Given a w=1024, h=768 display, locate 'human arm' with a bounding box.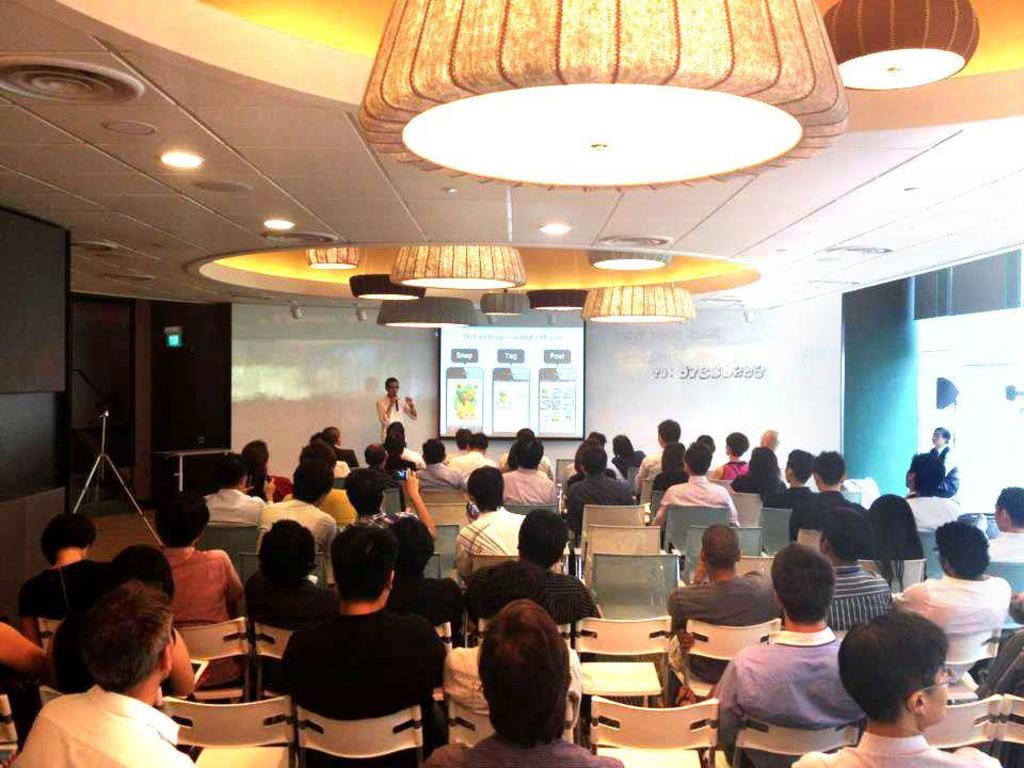
Located: [399,393,422,421].
